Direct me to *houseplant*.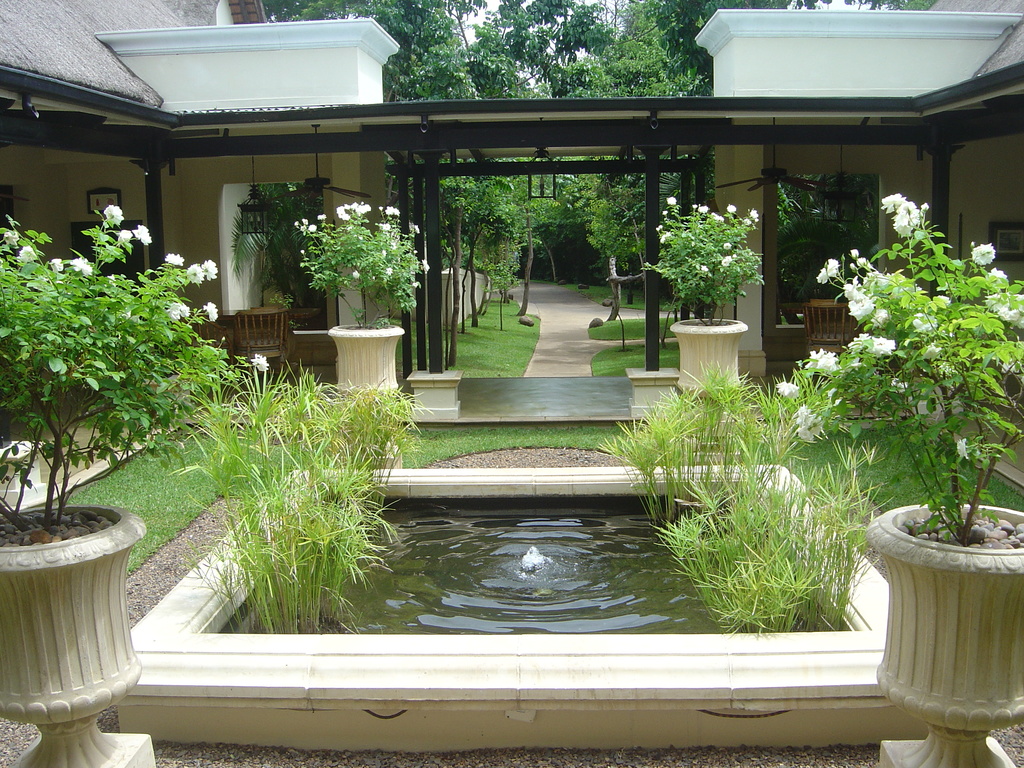
Direction: {"left": 790, "top": 184, "right": 1023, "bottom": 767}.
